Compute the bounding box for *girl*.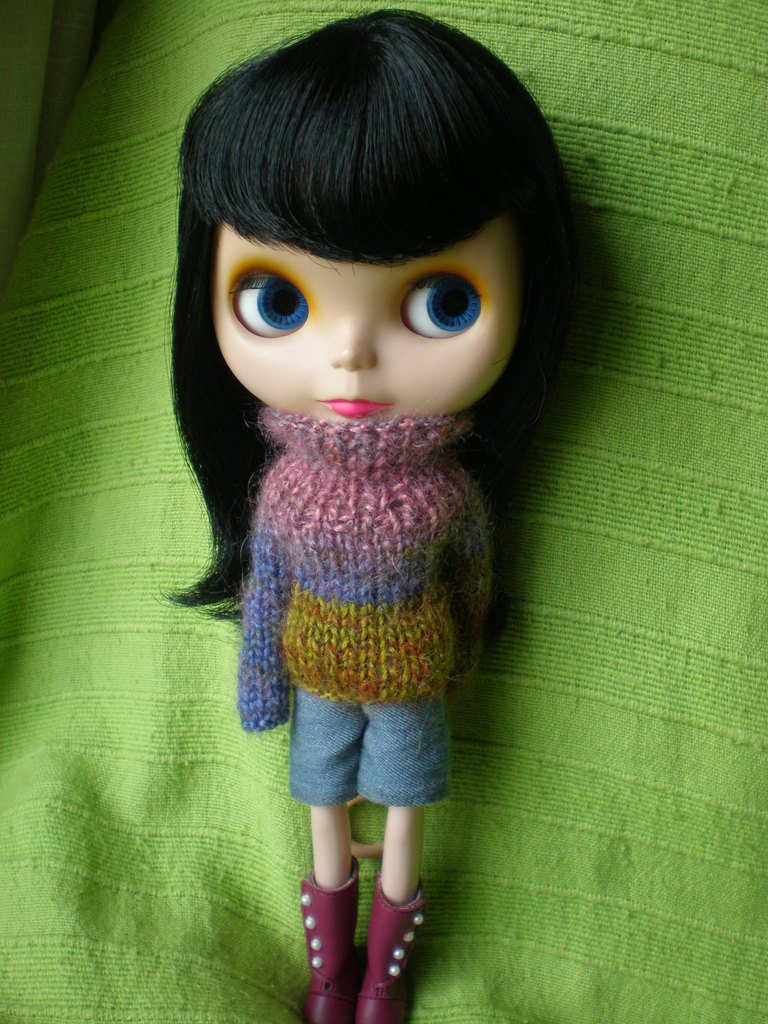
(left=150, top=8, right=607, bottom=1022).
